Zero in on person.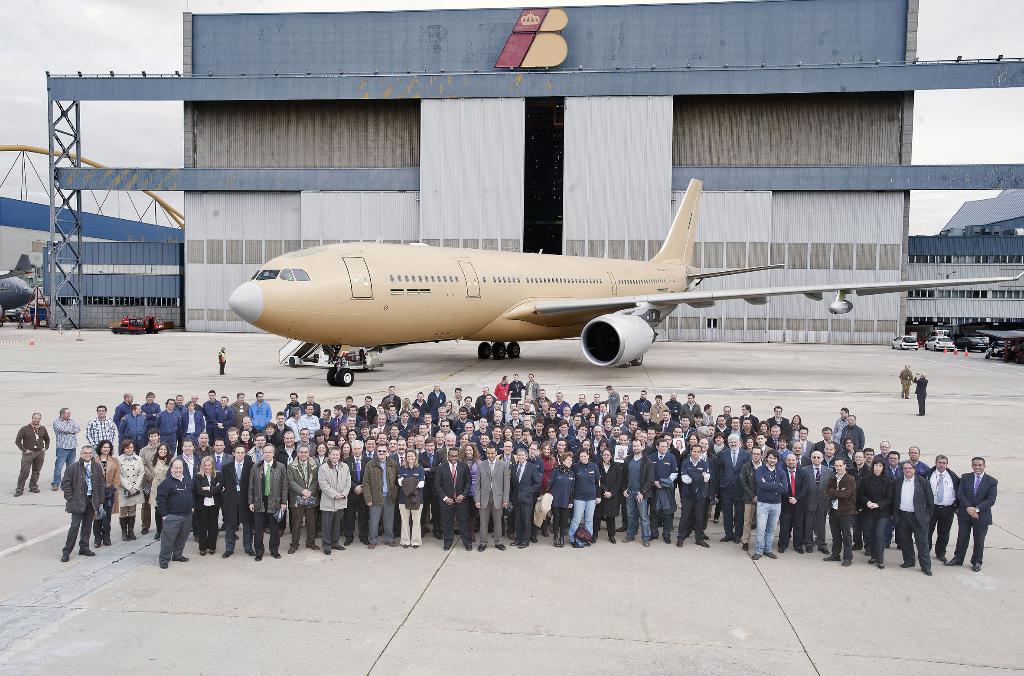
Zeroed in: select_region(380, 384, 401, 408).
